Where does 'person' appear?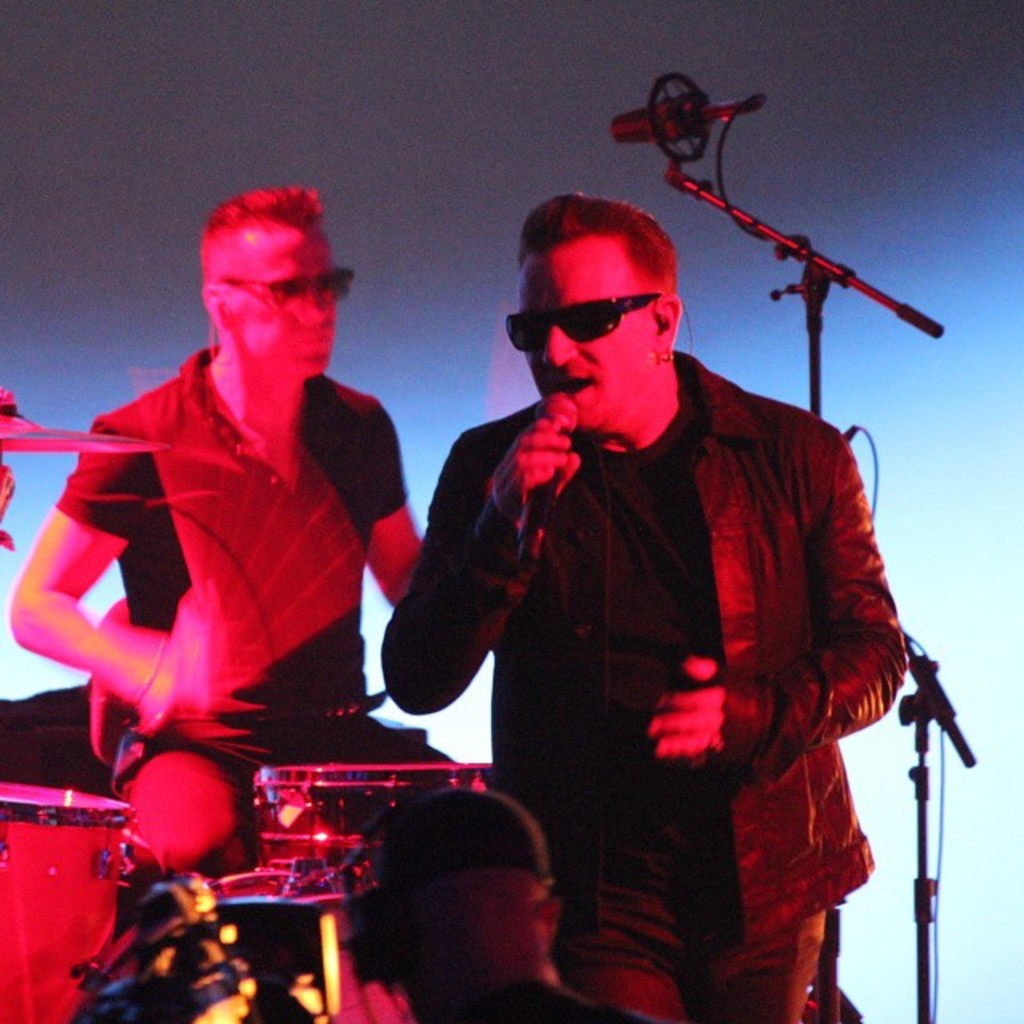
Appears at crop(32, 176, 427, 906).
